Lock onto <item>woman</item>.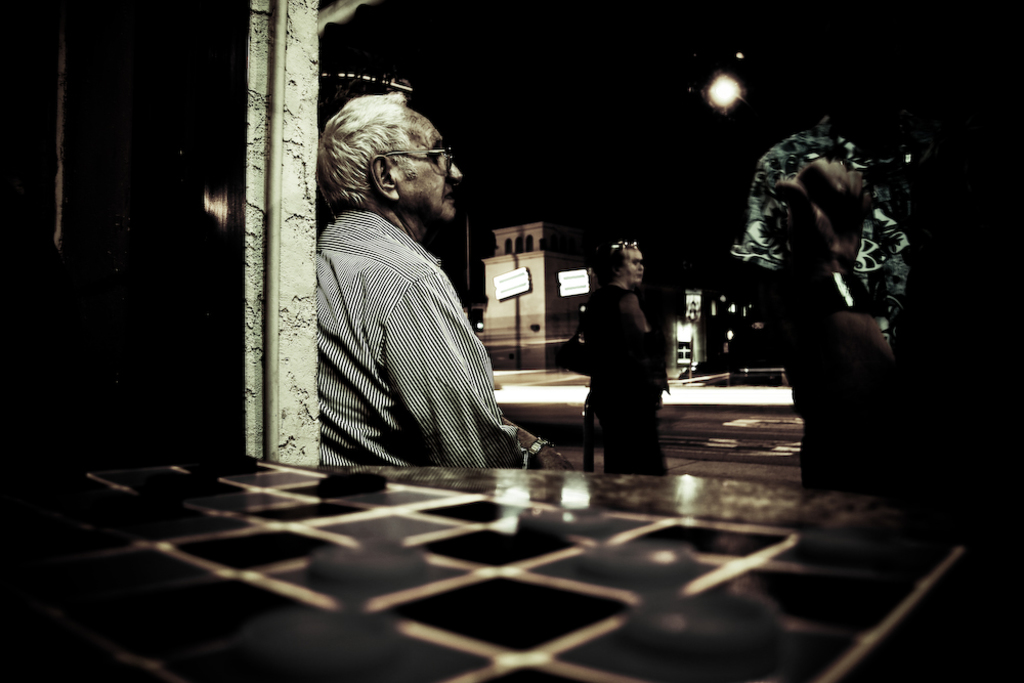
Locked: <box>593,244,656,477</box>.
